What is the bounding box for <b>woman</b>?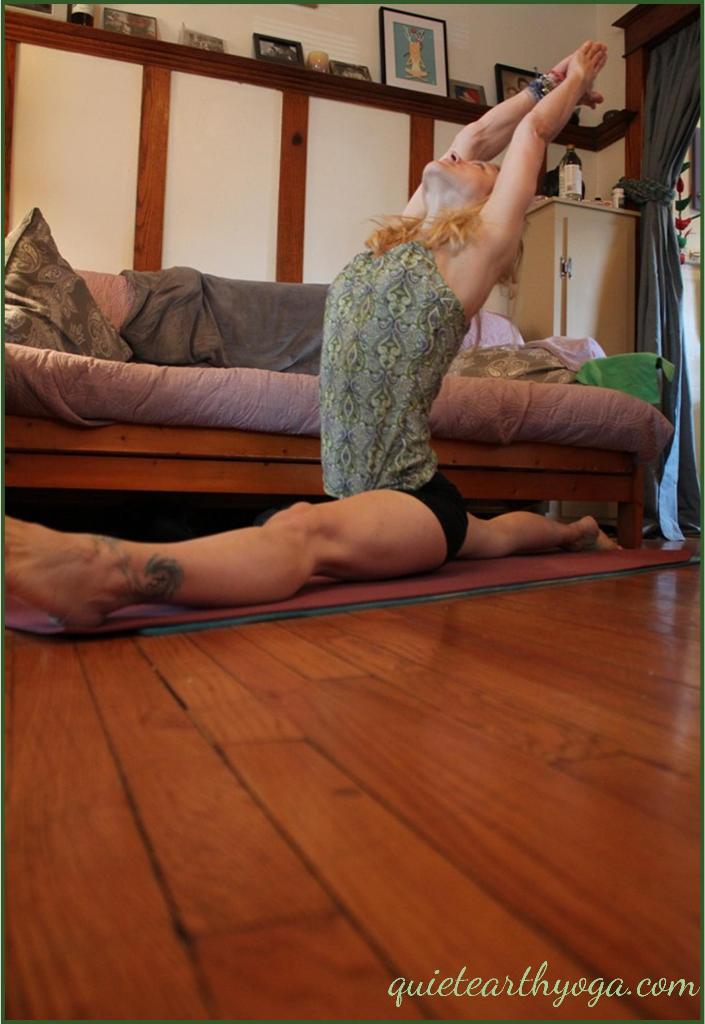
l=0, t=41, r=636, b=621.
